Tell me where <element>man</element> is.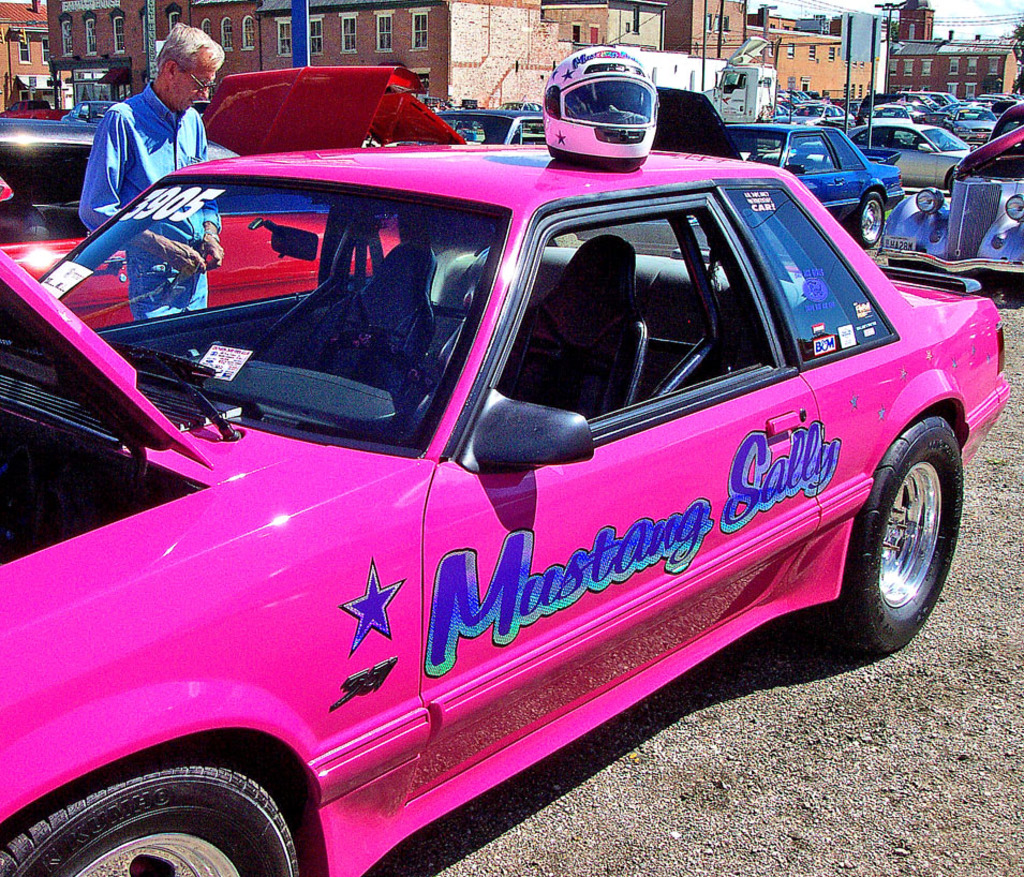
<element>man</element> is at [74, 19, 235, 329].
